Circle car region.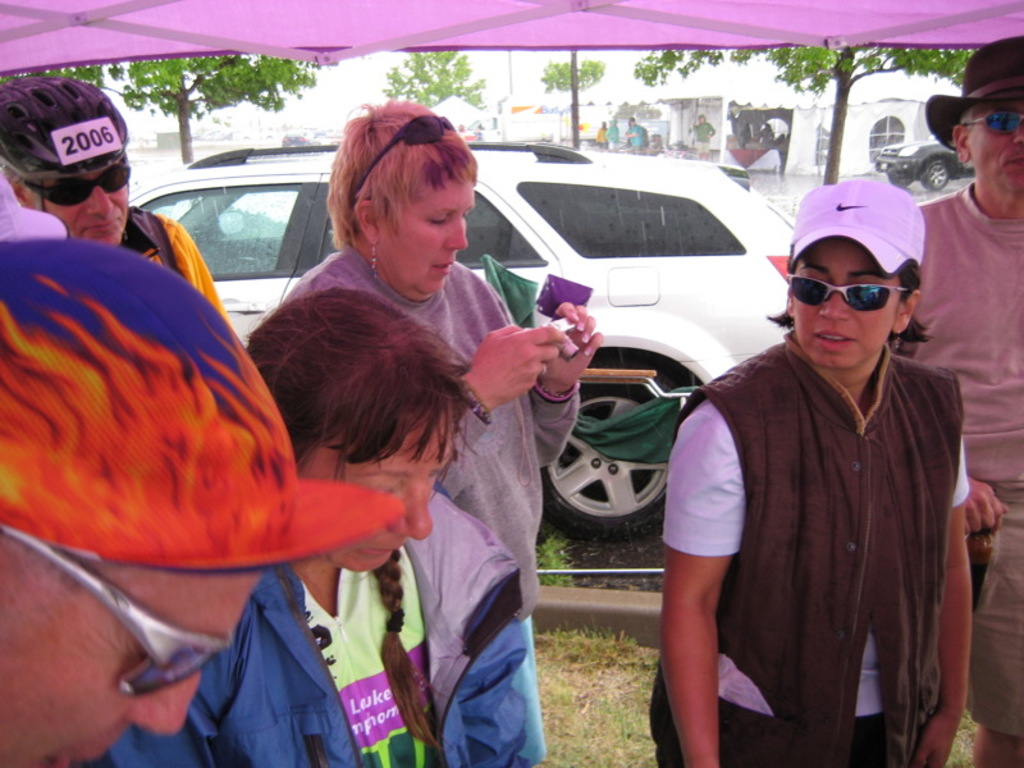
Region: l=142, t=132, r=805, b=532.
